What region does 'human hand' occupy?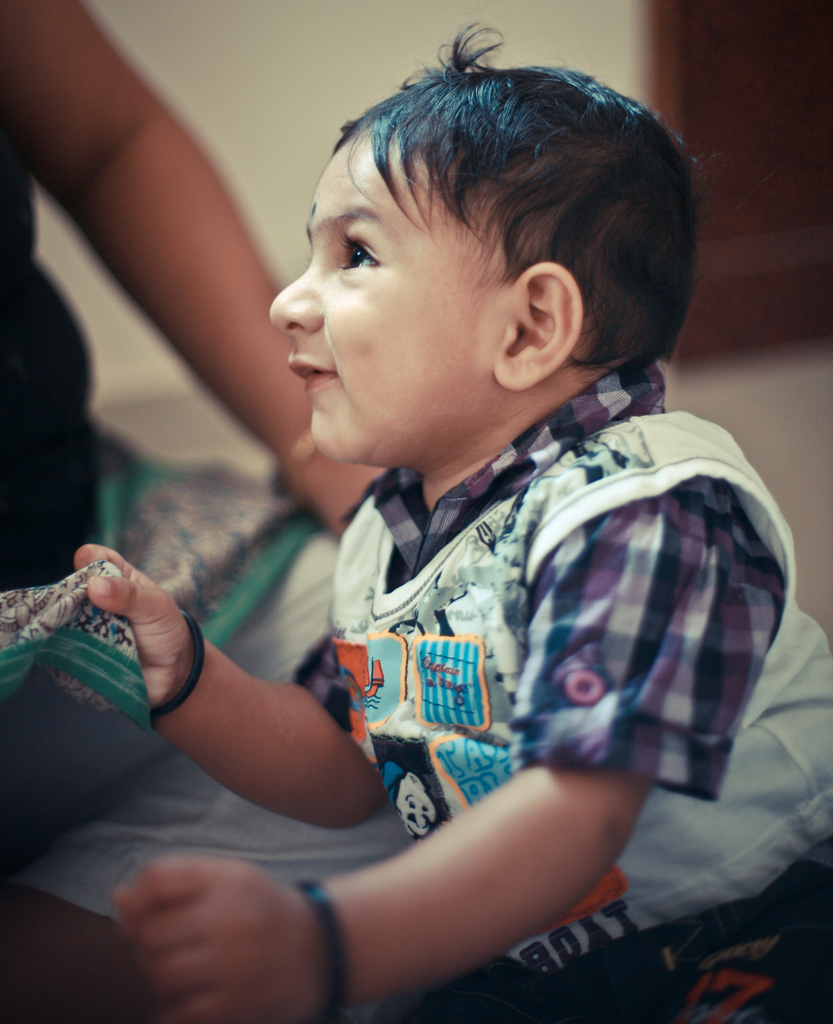
select_region(110, 856, 306, 1023).
